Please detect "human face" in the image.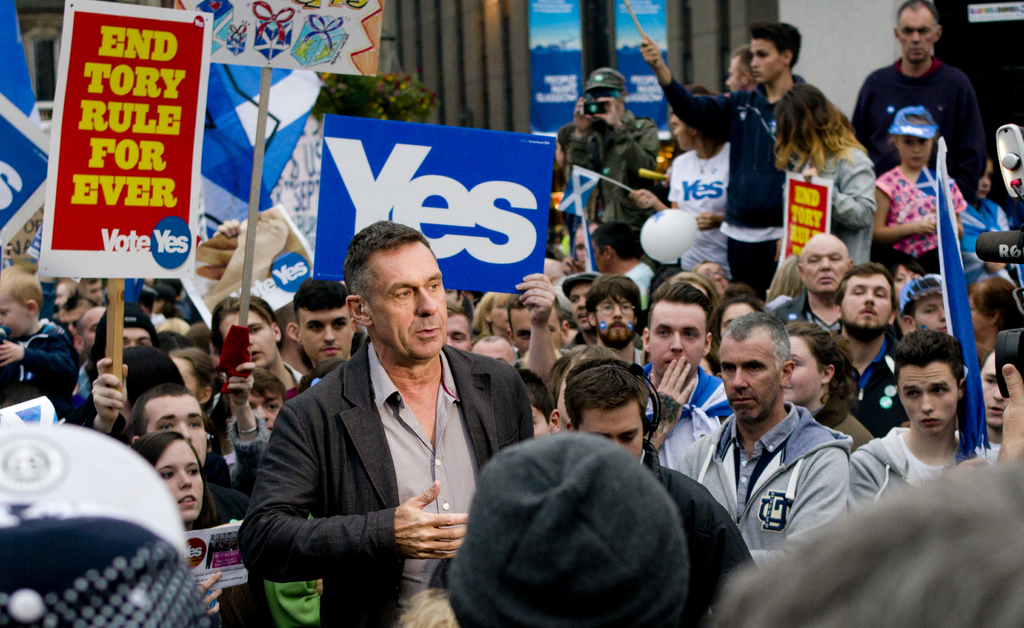
448/315/473/354.
